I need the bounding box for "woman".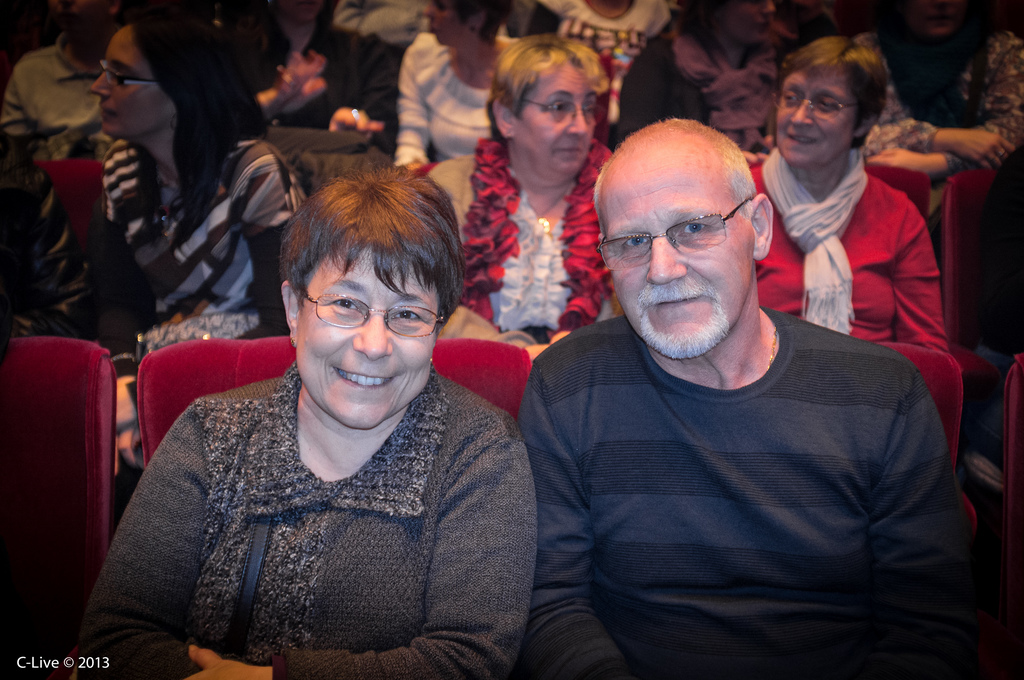
Here it is: left=90, top=160, right=568, bottom=672.
